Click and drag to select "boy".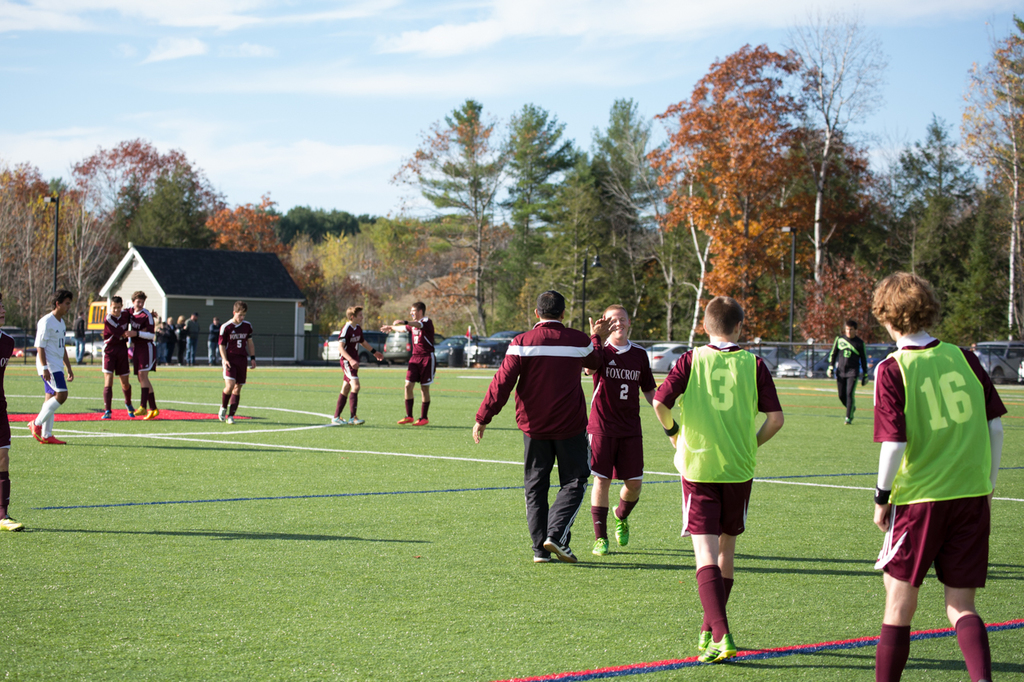
Selection: bbox(827, 321, 870, 424).
